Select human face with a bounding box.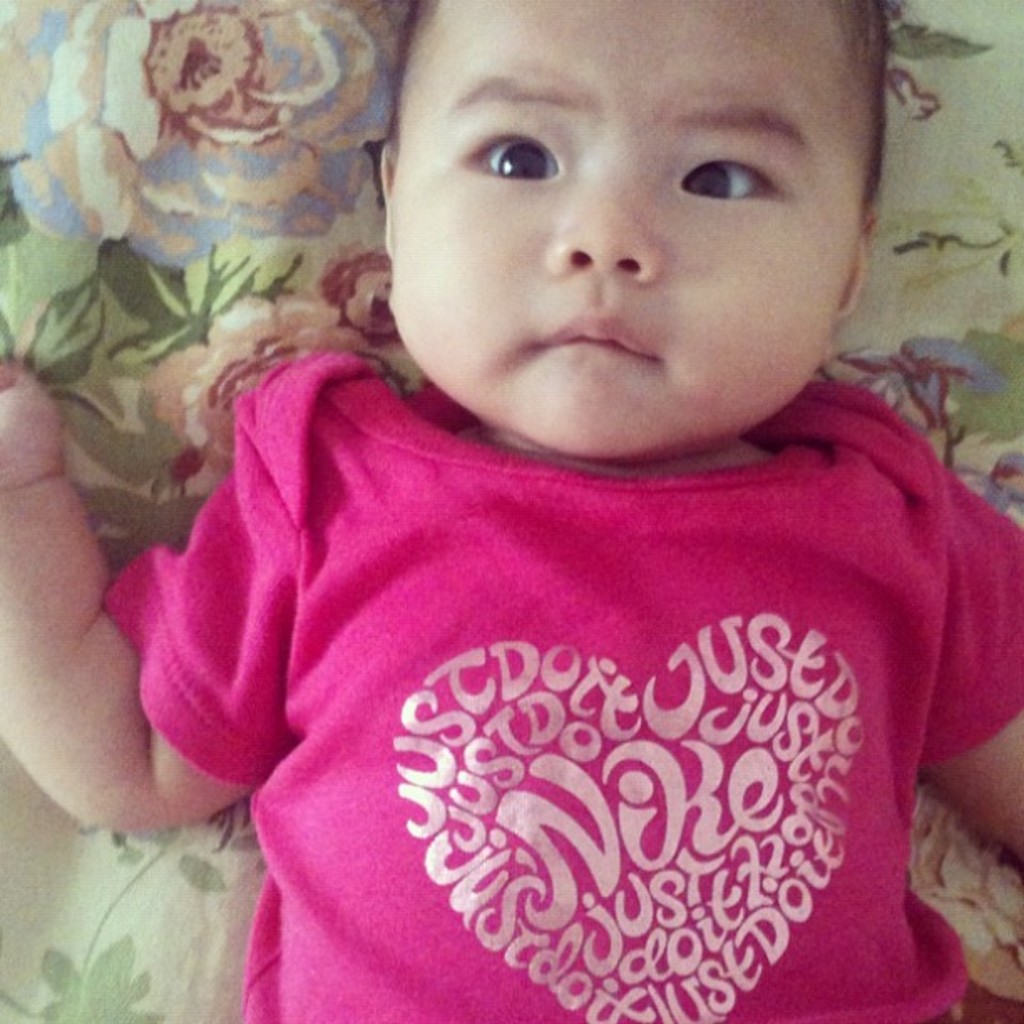
box(397, 0, 877, 448).
